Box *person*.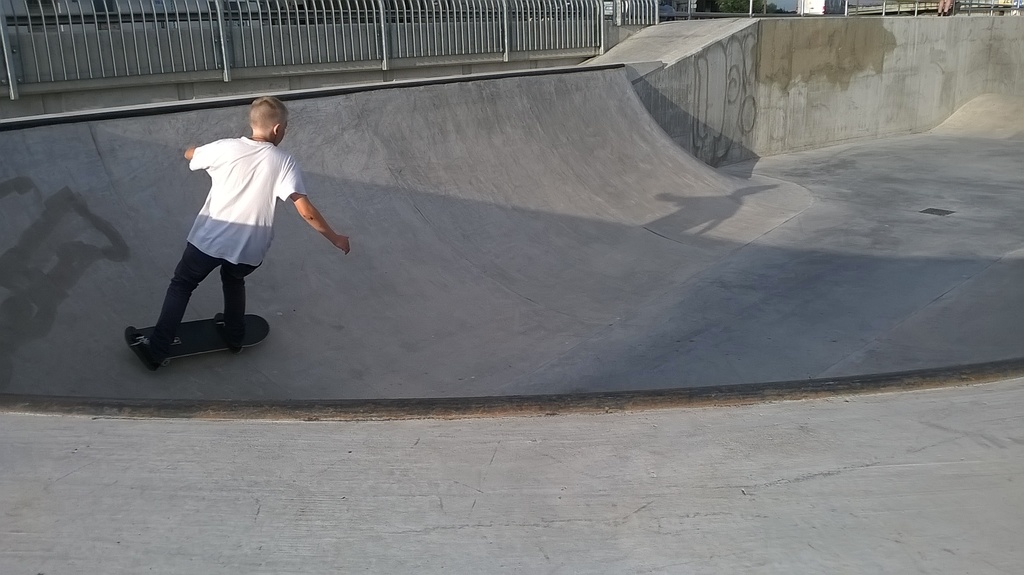
x1=128 y1=107 x2=326 y2=371.
